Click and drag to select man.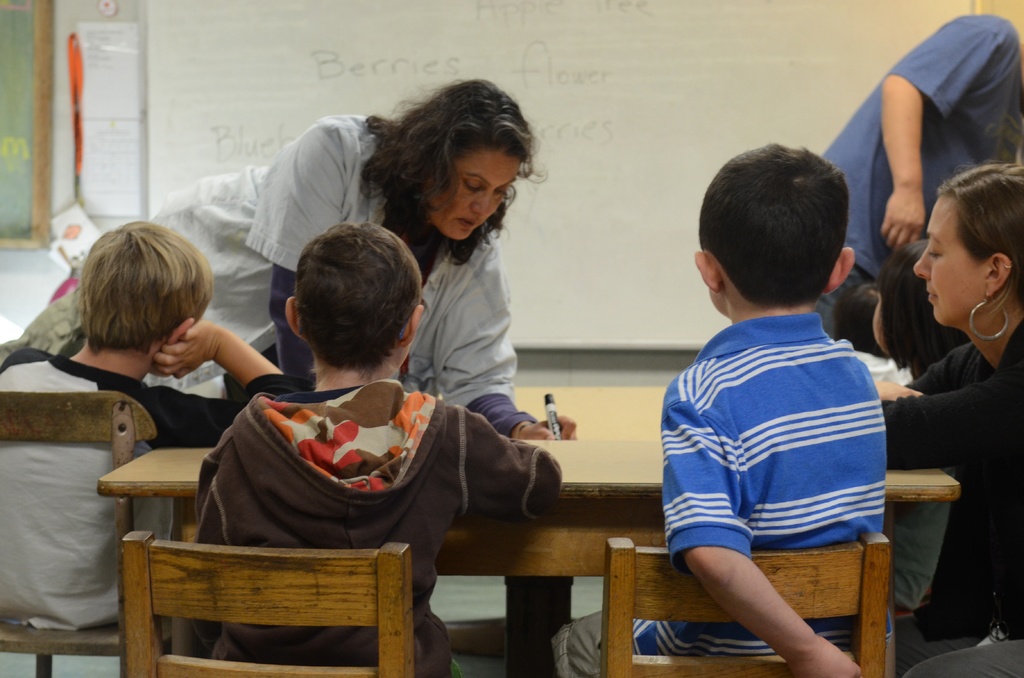
Selection: 561/143/883/677.
